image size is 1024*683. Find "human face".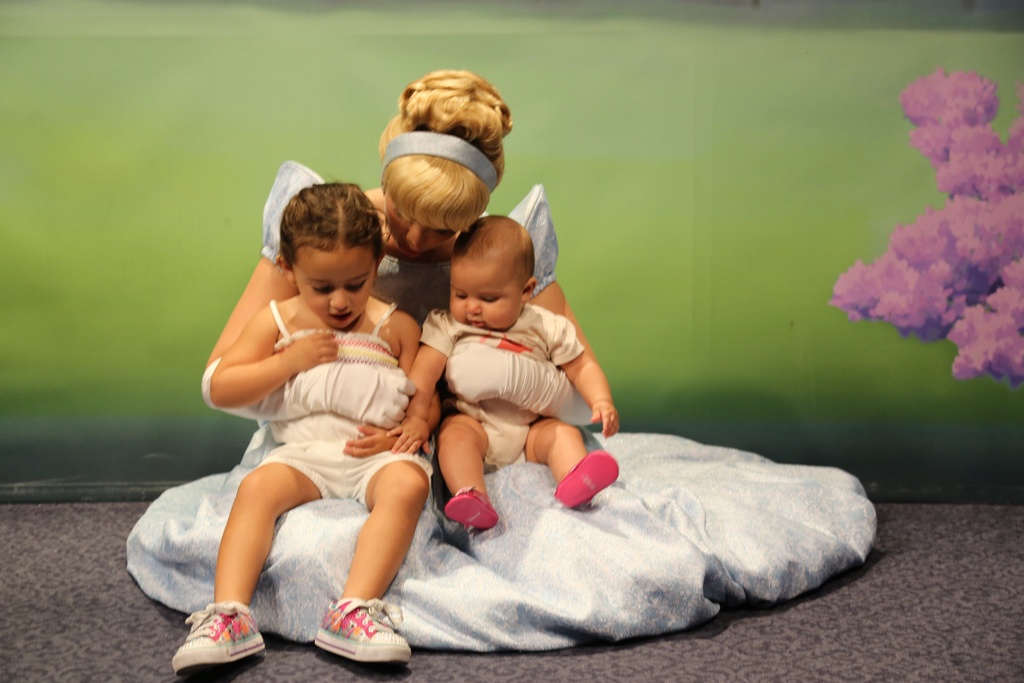
{"left": 295, "top": 241, "right": 376, "bottom": 331}.
